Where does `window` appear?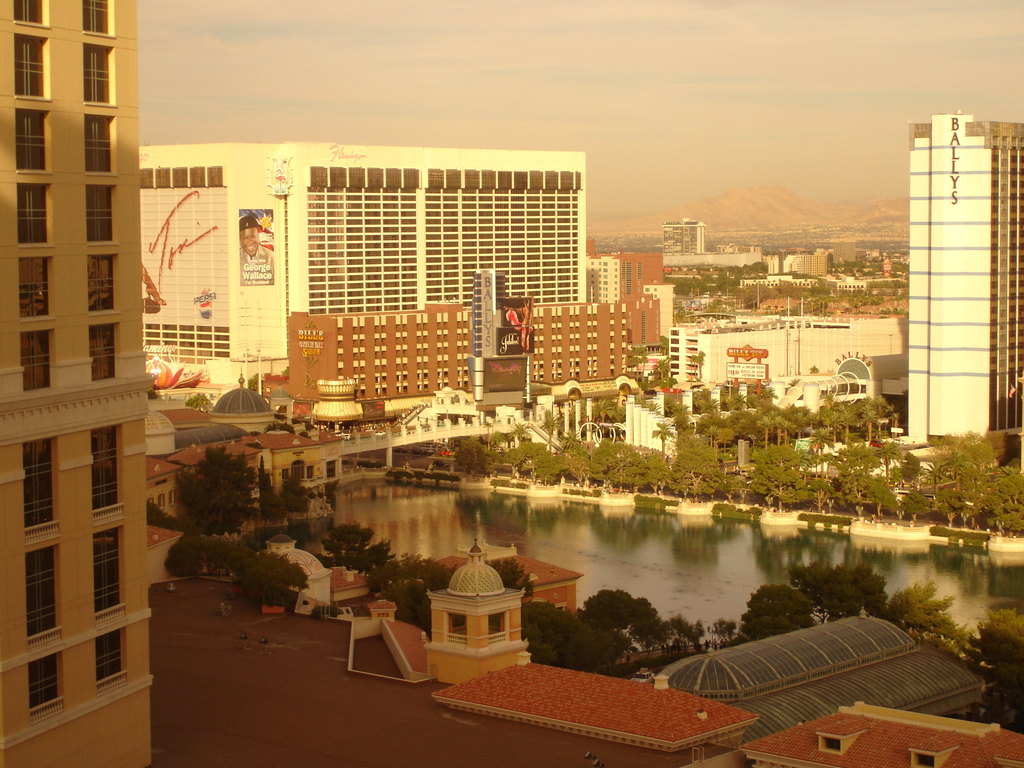
Appears at 454,380,461,388.
